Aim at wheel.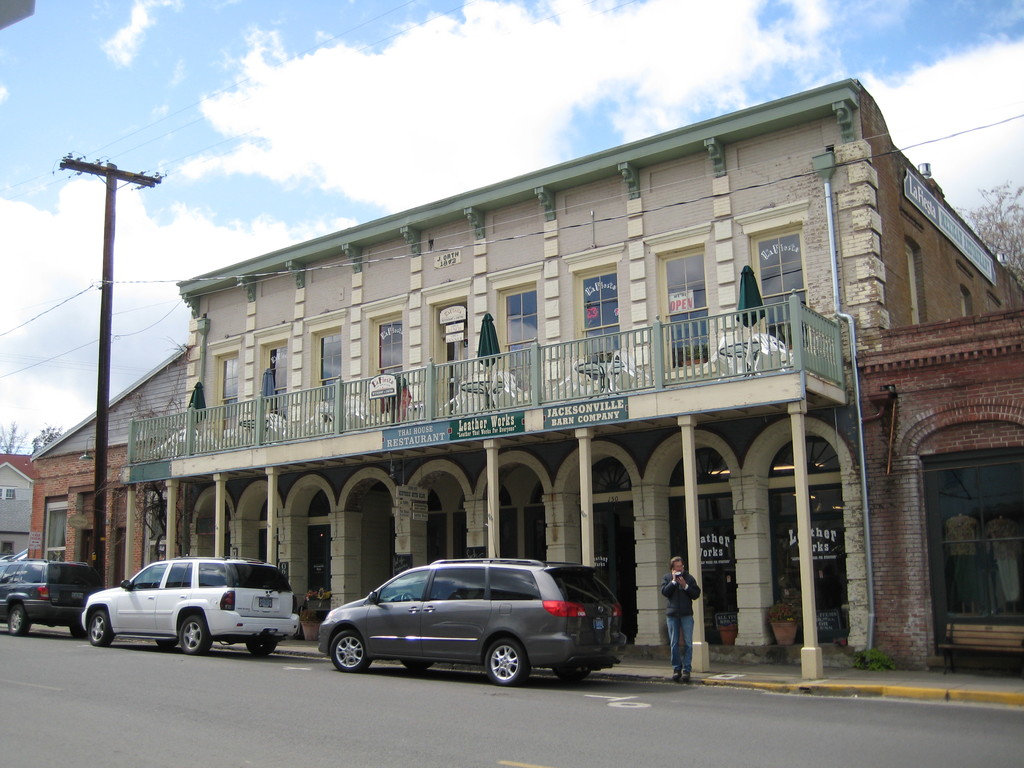
Aimed at [x1=179, y1=613, x2=213, y2=657].
